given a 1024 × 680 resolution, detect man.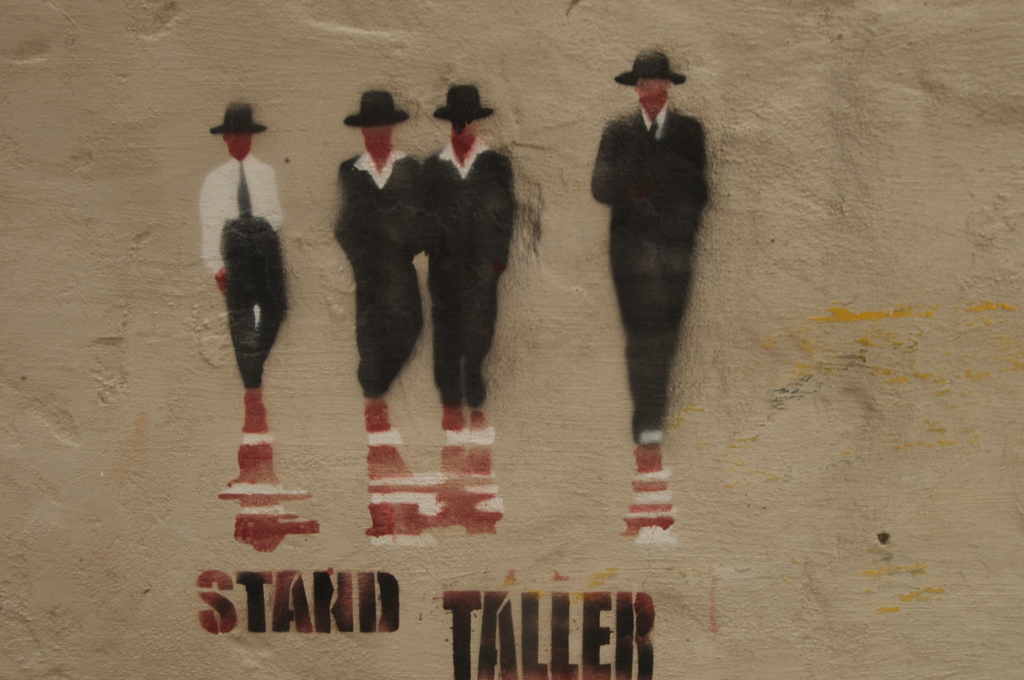
591:29:728:553.
